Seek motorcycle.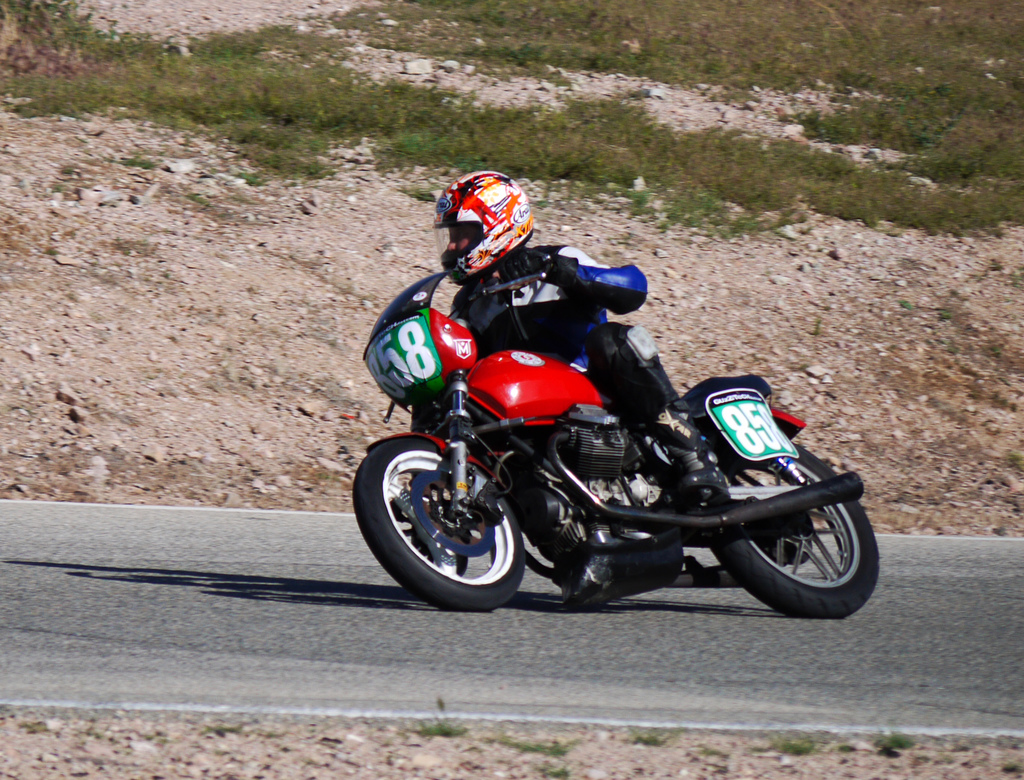
rect(351, 267, 880, 620).
